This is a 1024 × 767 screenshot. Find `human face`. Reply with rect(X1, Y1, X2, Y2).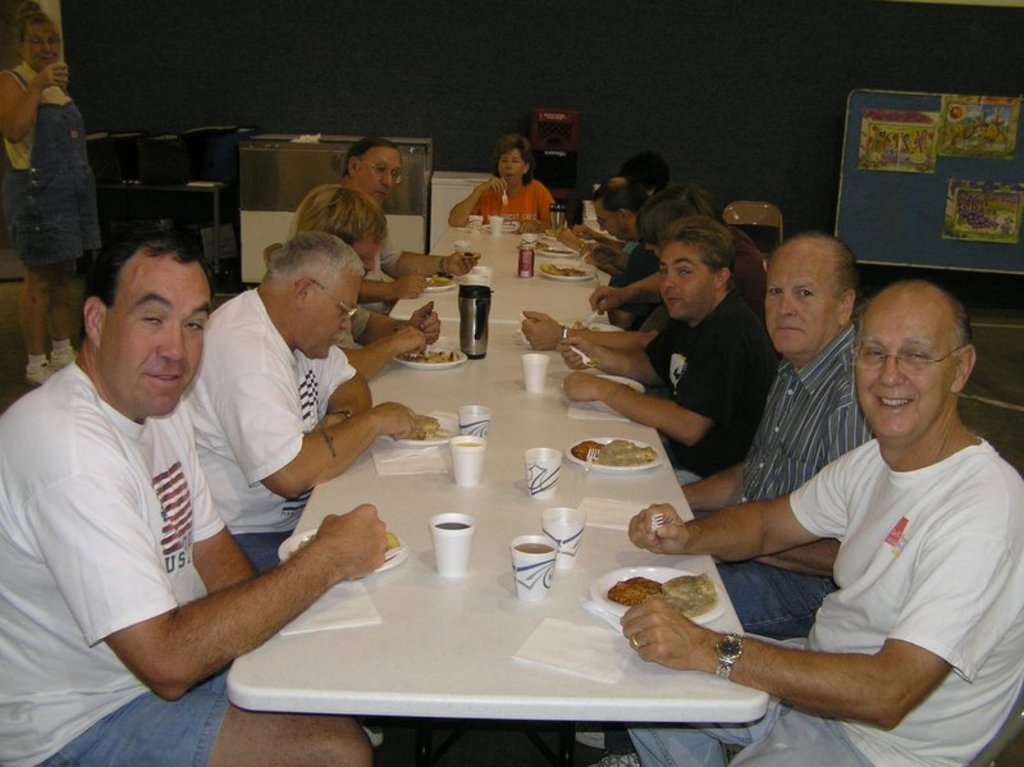
rect(298, 277, 358, 359).
